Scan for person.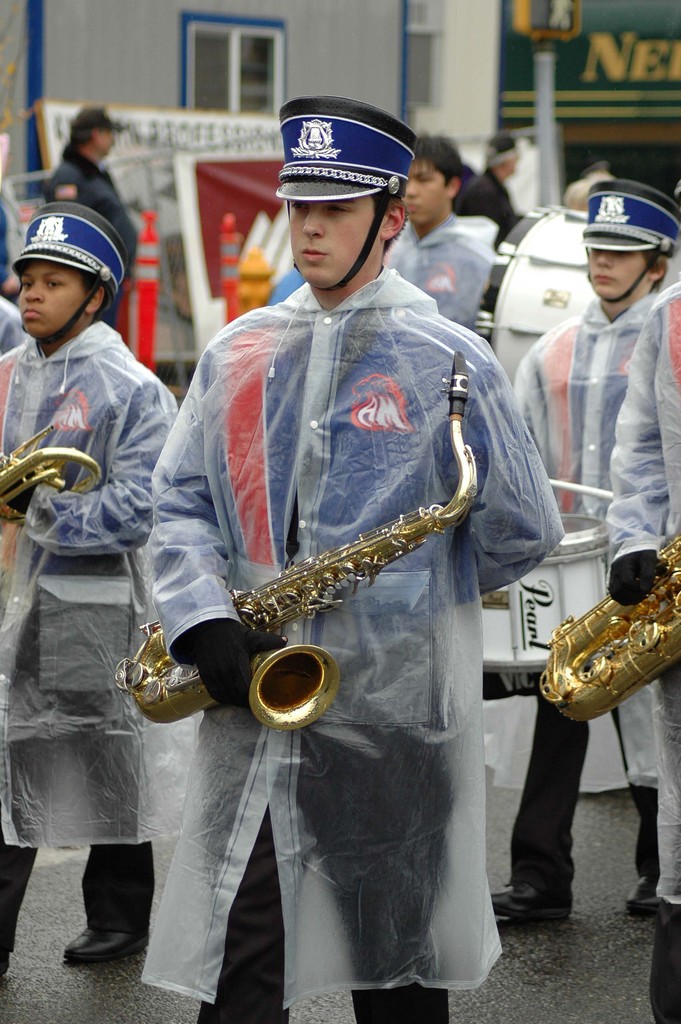
Scan result: region(482, 169, 680, 916).
